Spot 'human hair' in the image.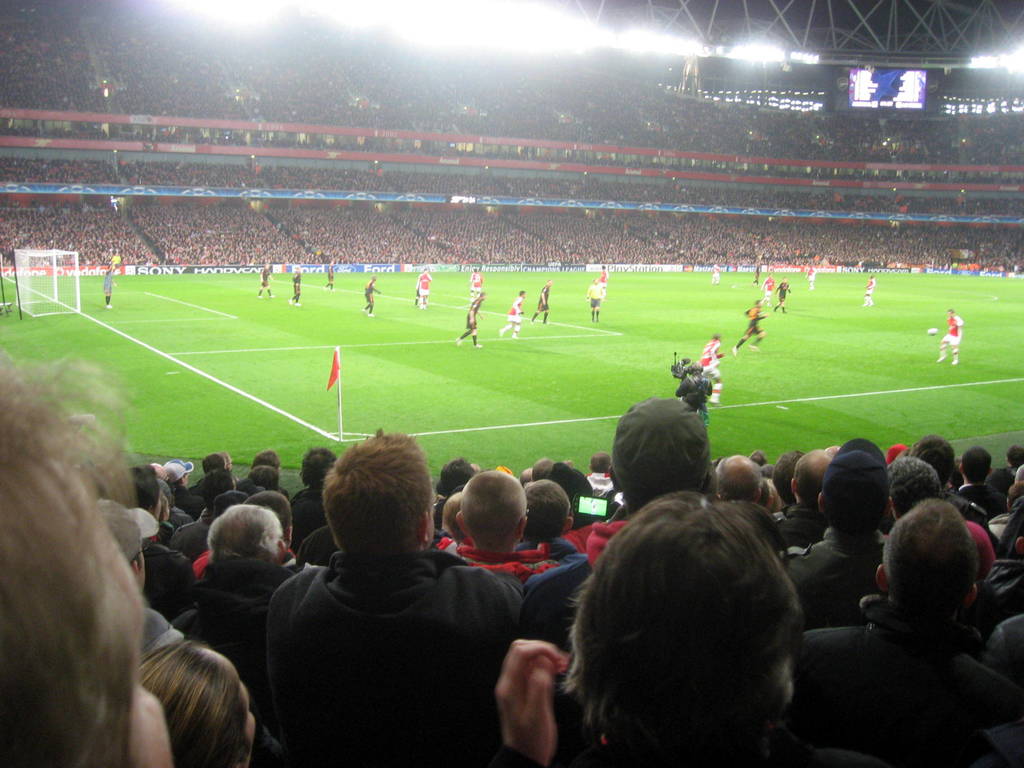
'human hair' found at (left=715, top=458, right=763, bottom=502).
